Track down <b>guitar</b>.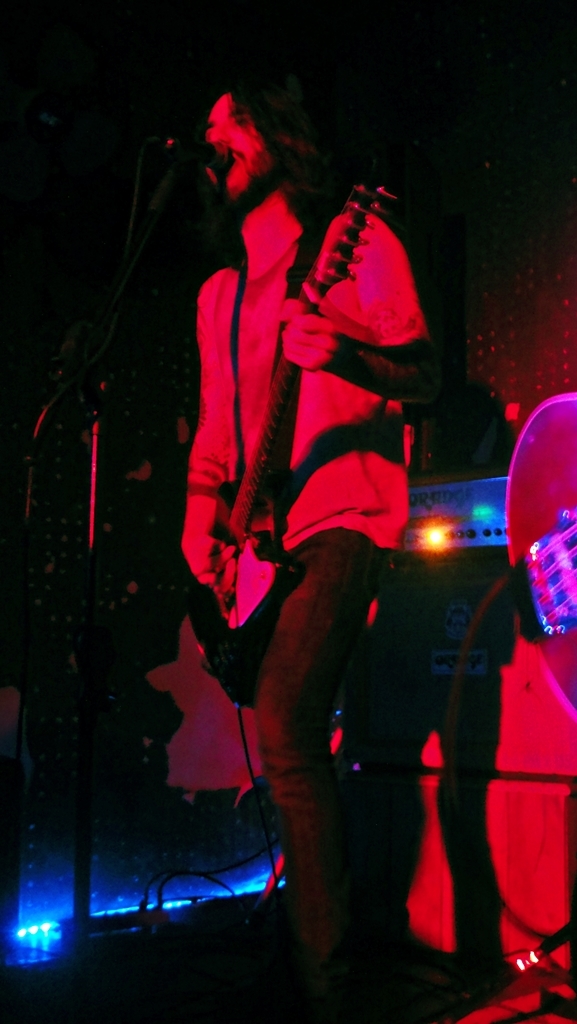
Tracked to {"left": 175, "top": 148, "right": 412, "bottom": 671}.
